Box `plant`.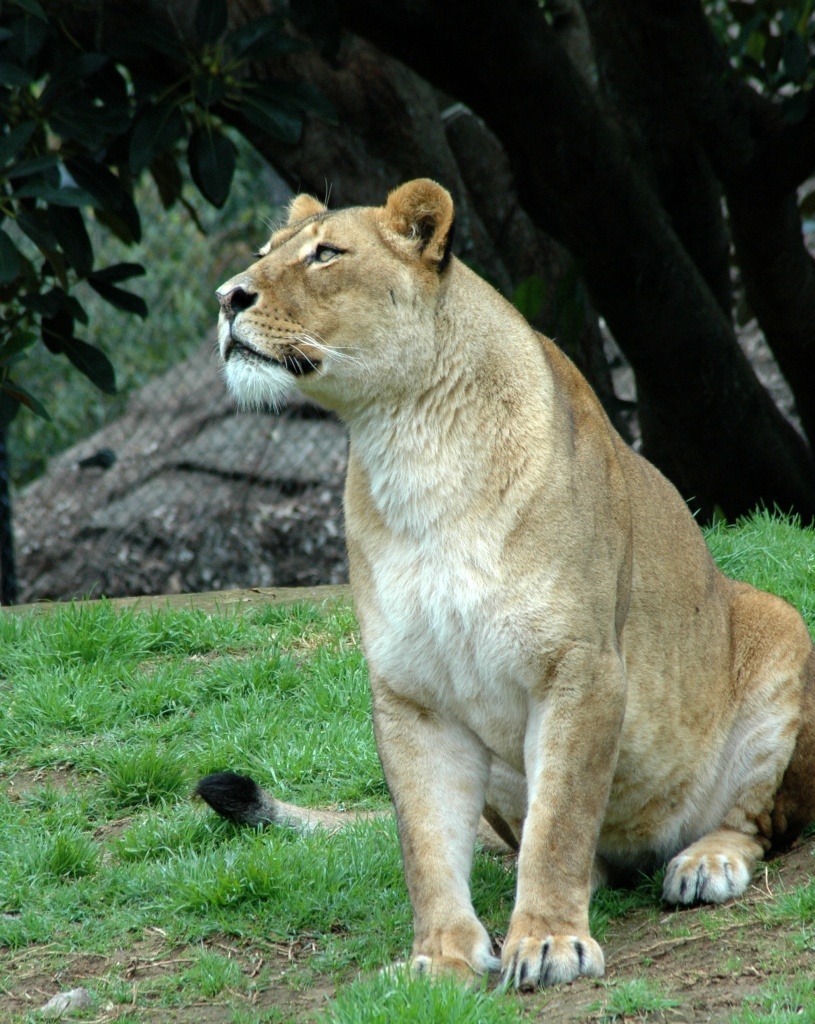
[465,836,520,946].
